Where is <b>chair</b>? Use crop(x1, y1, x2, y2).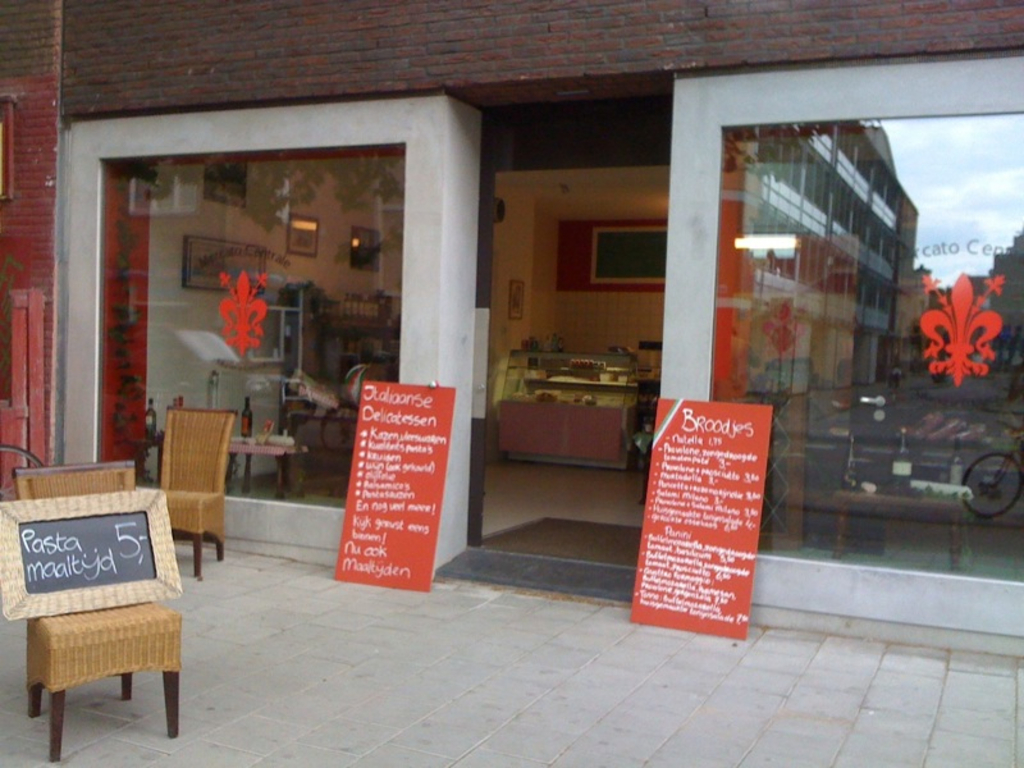
crop(0, 489, 189, 751).
